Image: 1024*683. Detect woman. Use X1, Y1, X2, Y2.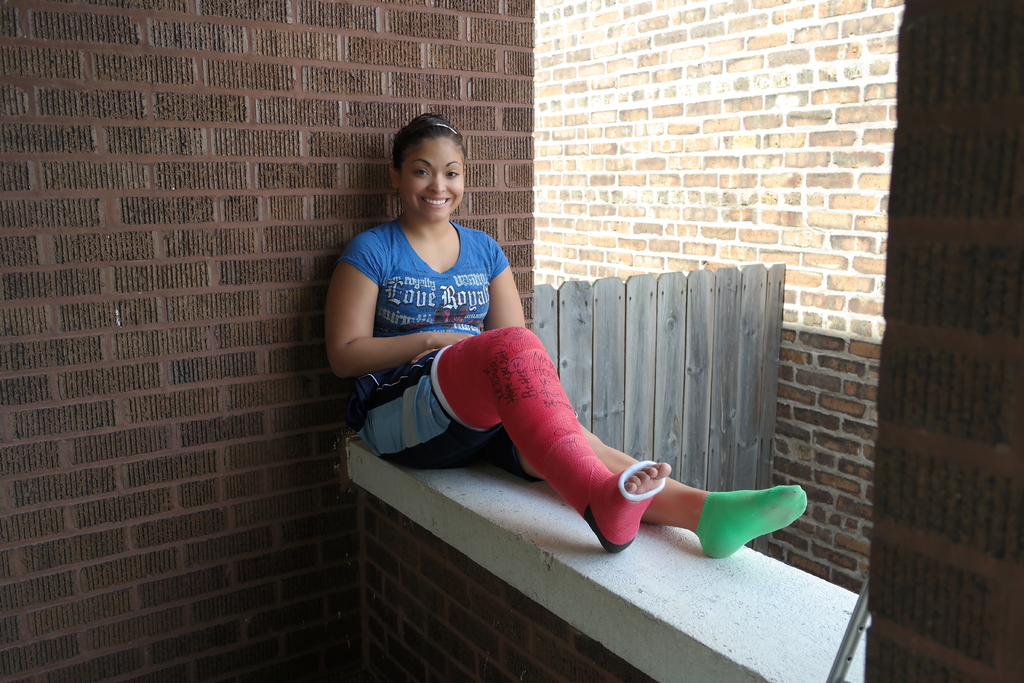
317, 113, 820, 580.
